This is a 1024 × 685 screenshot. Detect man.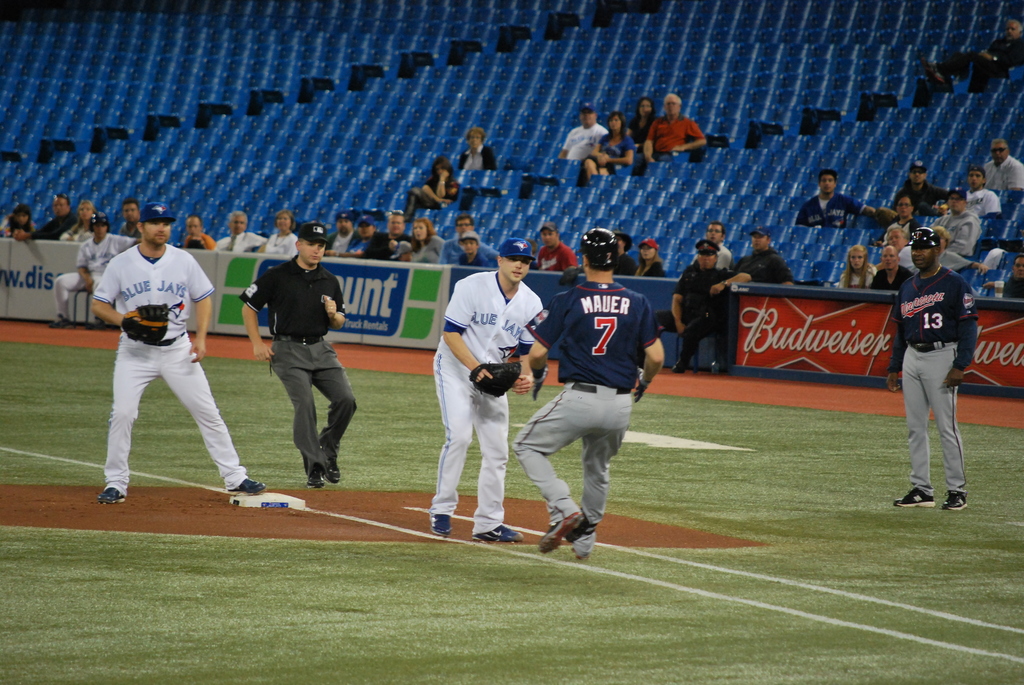
l=687, t=223, r=732, b=269.
